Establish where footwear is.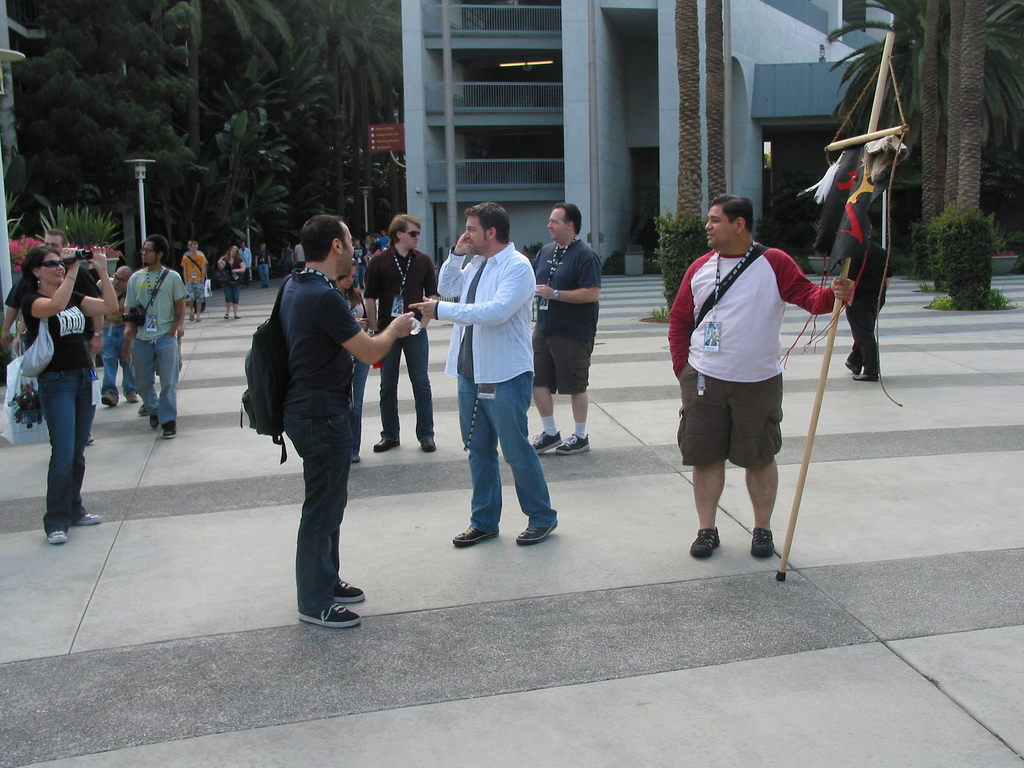
Established at pyautogui.locateOnScreen(47, 529, 66, 545).
